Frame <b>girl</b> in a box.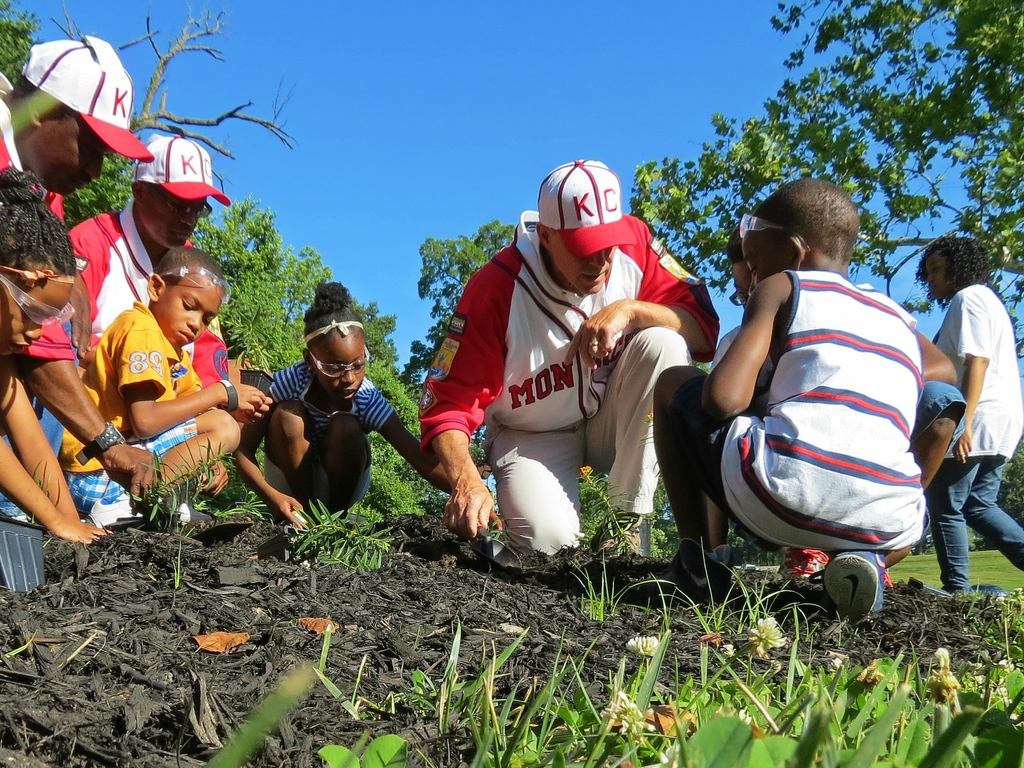
(x1=0, y1=170, x2=113, y2=546).
